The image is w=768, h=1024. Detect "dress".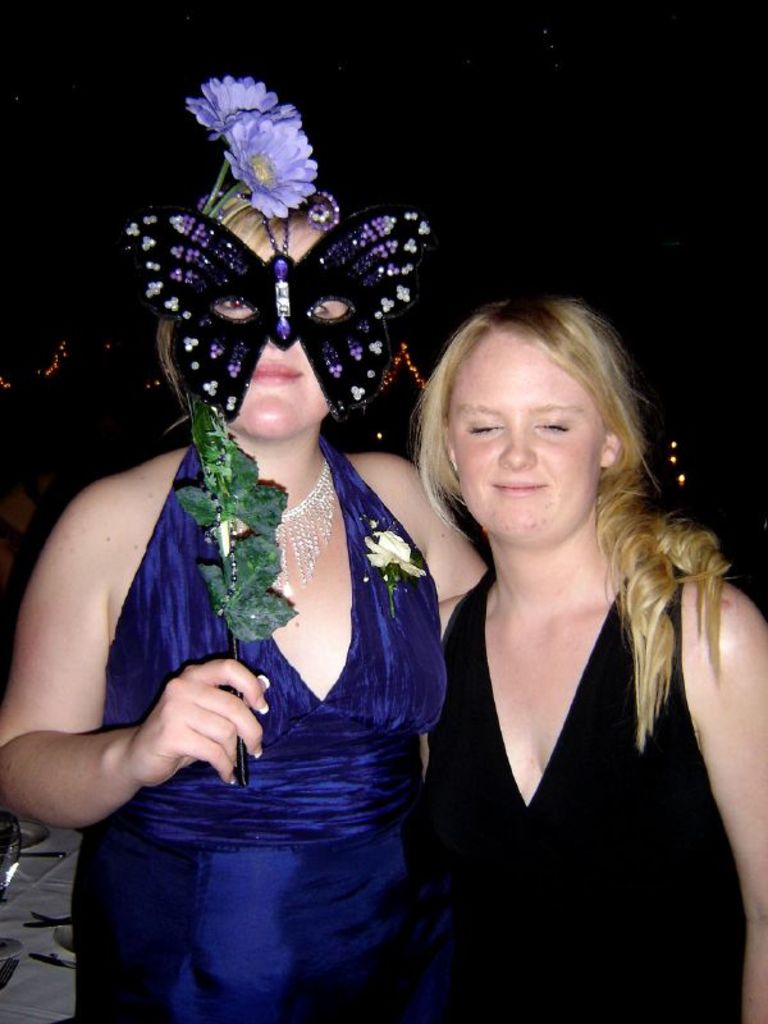
Detection: {"left": 76, "top": 433, "right": 445, "bottom": 1023}.
